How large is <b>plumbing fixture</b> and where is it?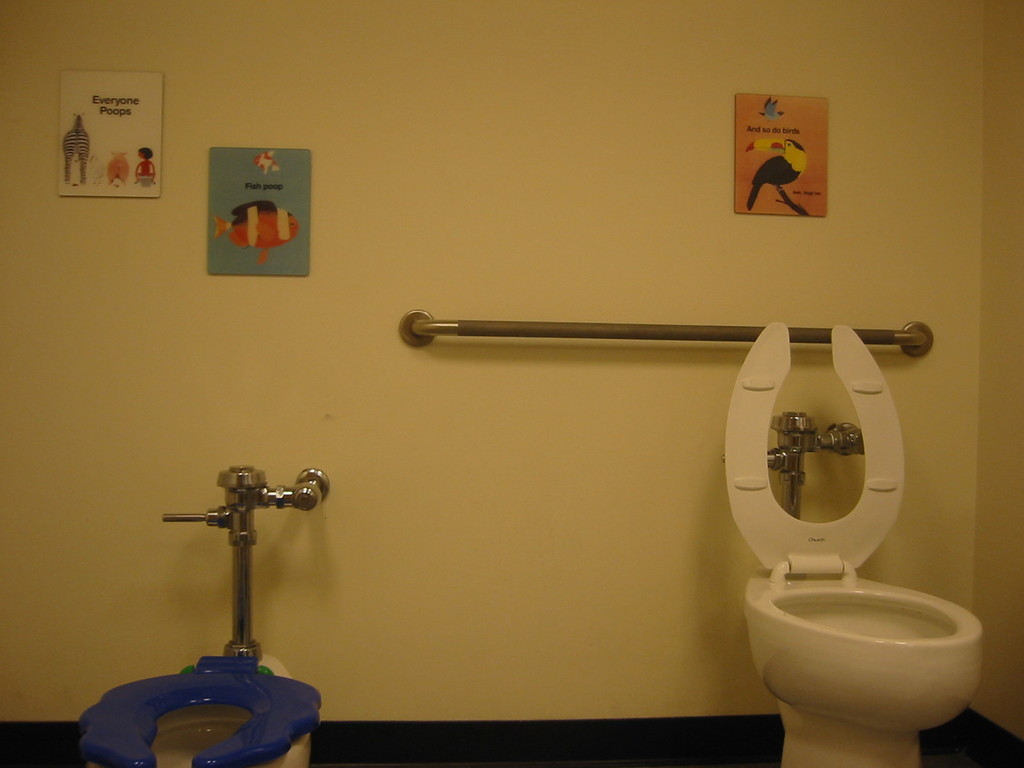
Bounding box: [159, 461, 332, 665].
